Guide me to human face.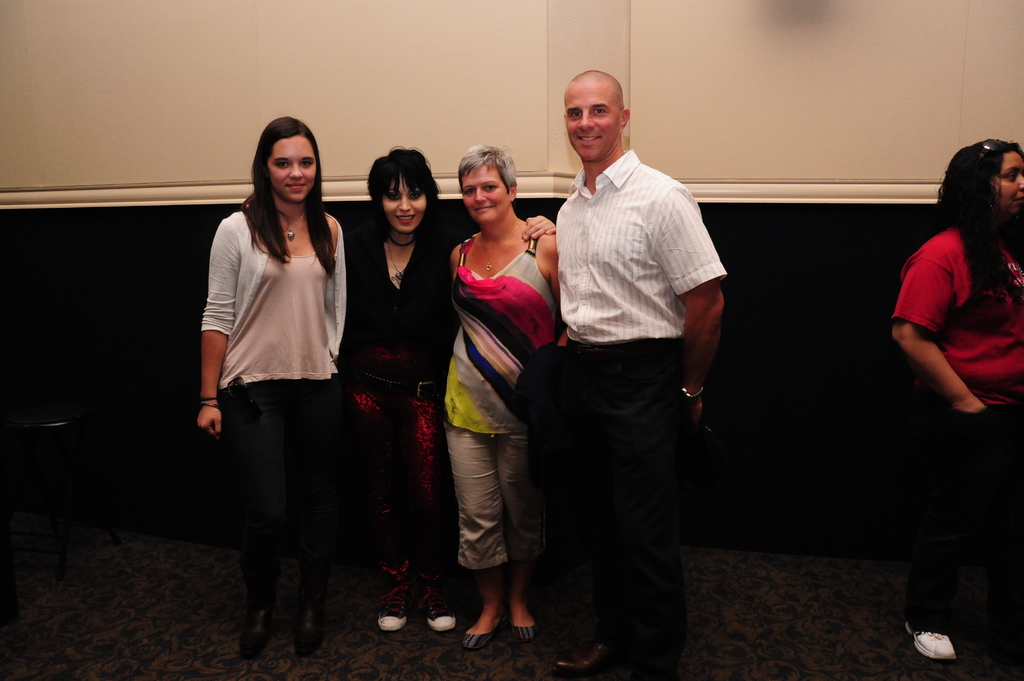
Guidance: Rect(372, 177, 426, 230).
